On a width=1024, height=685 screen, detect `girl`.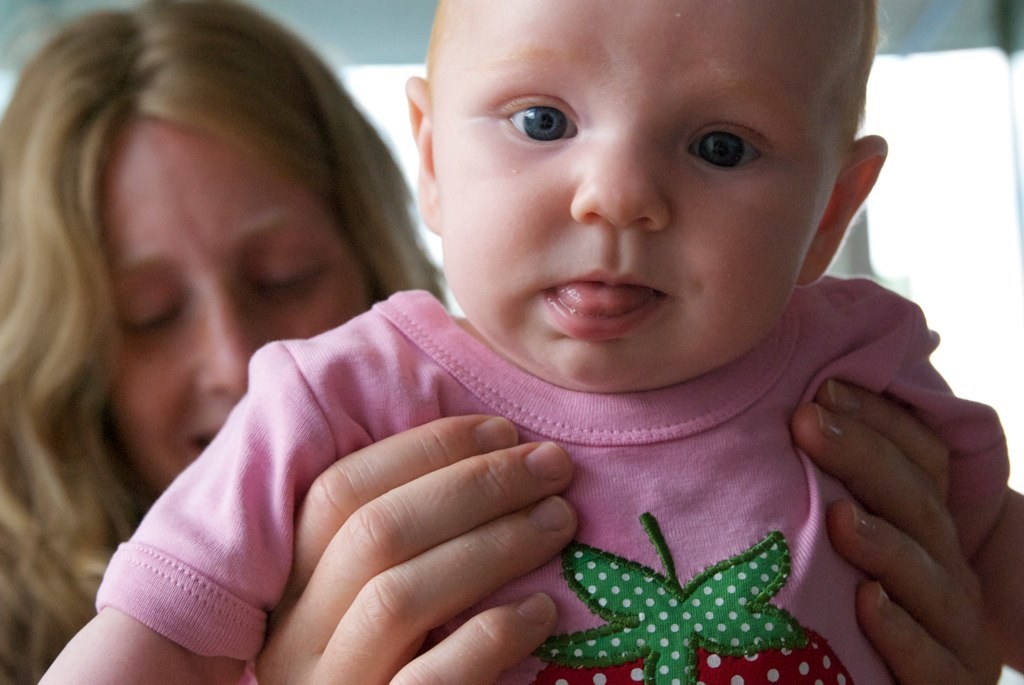
BBox(0, 0, 1023, 684).
